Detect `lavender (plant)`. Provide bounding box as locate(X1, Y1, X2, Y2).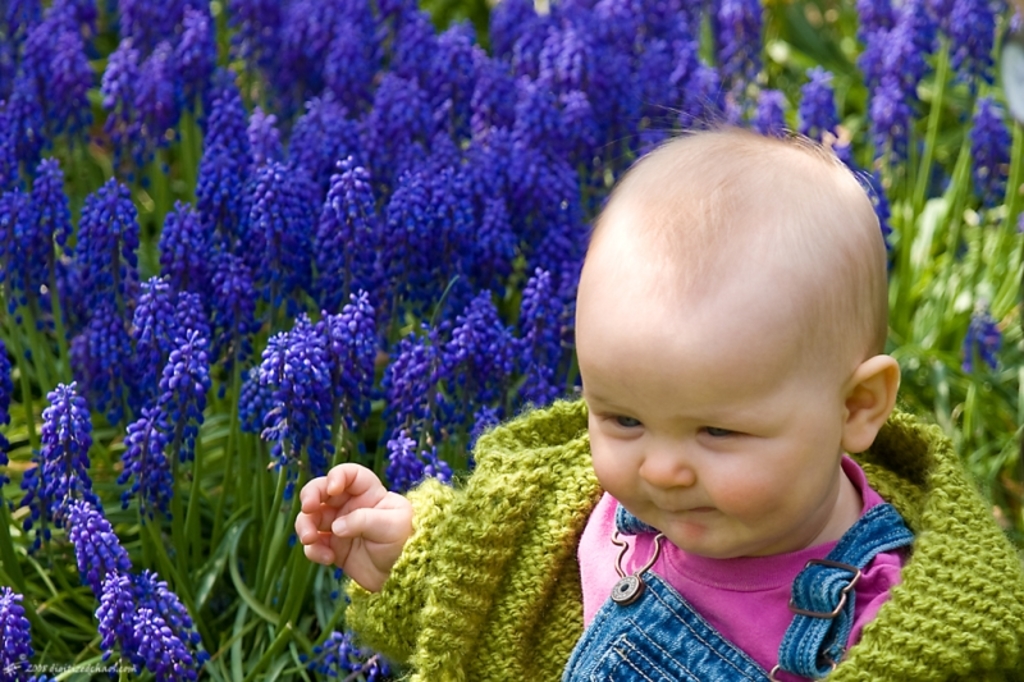
locate(67, 308, 118, 389).
